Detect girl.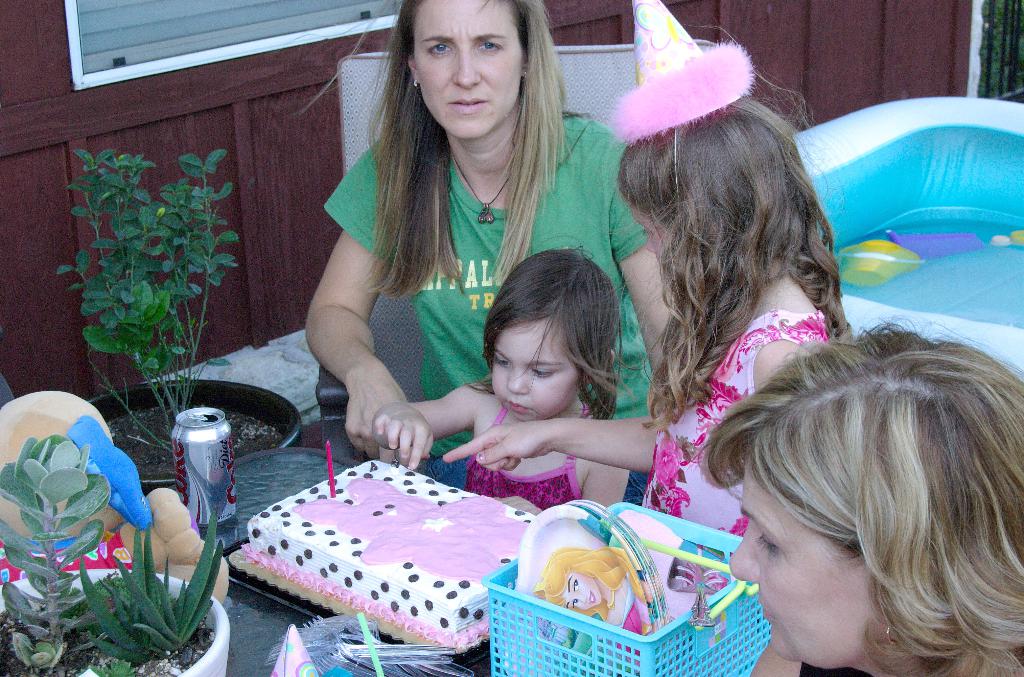
Detected at 372, 230, 646, 516.
